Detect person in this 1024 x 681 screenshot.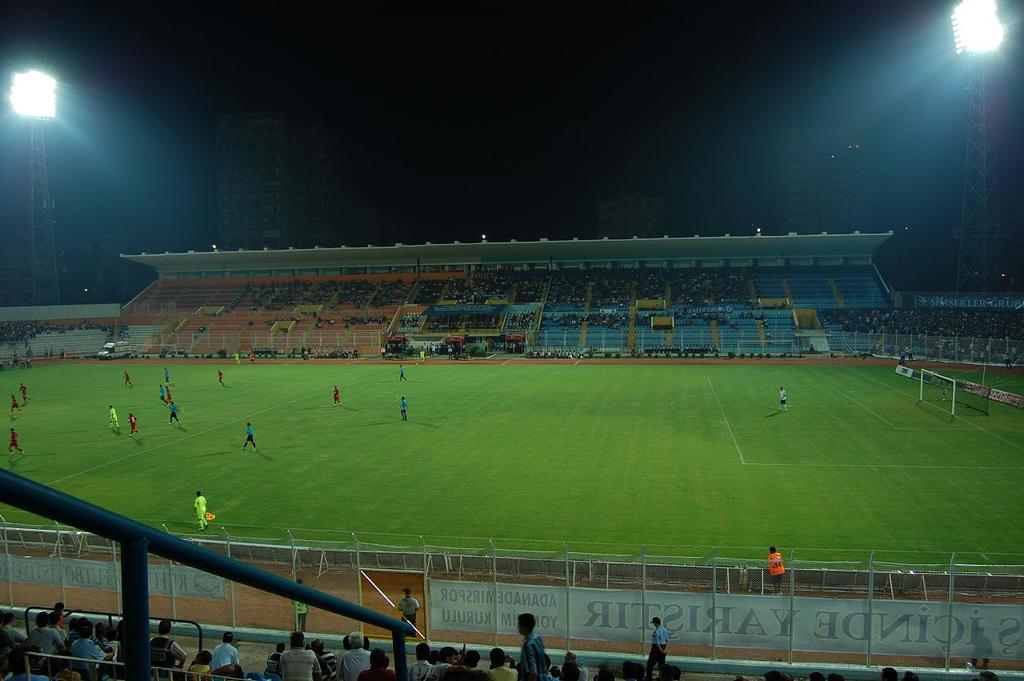
Detection: select_region(0, 602, 1002, 680).
